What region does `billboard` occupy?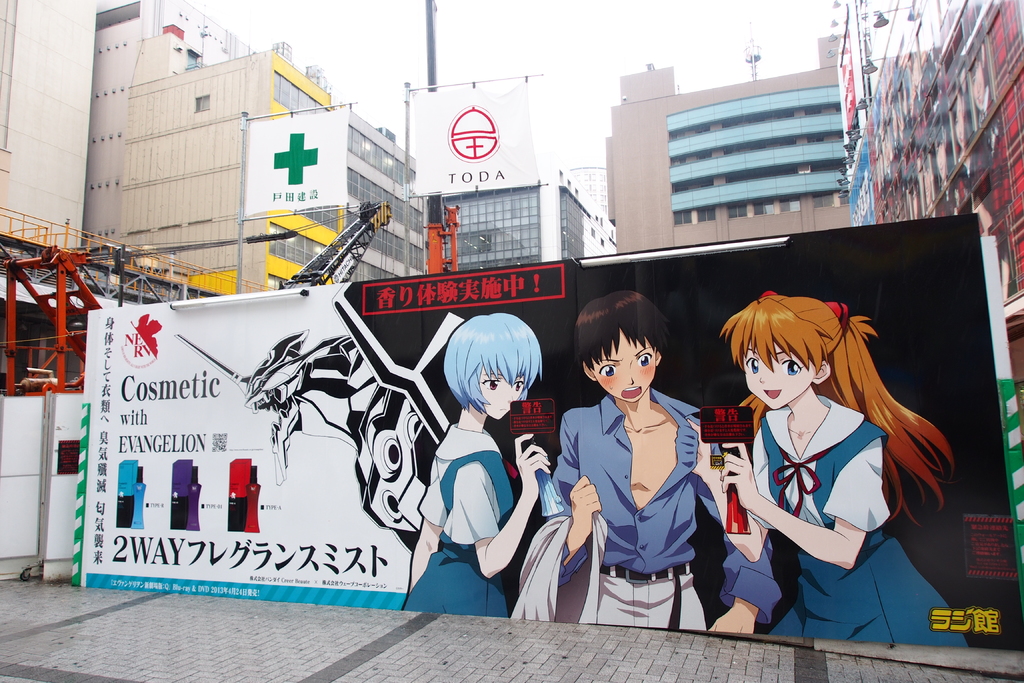
bbox(72, 215, 1017, 654).
